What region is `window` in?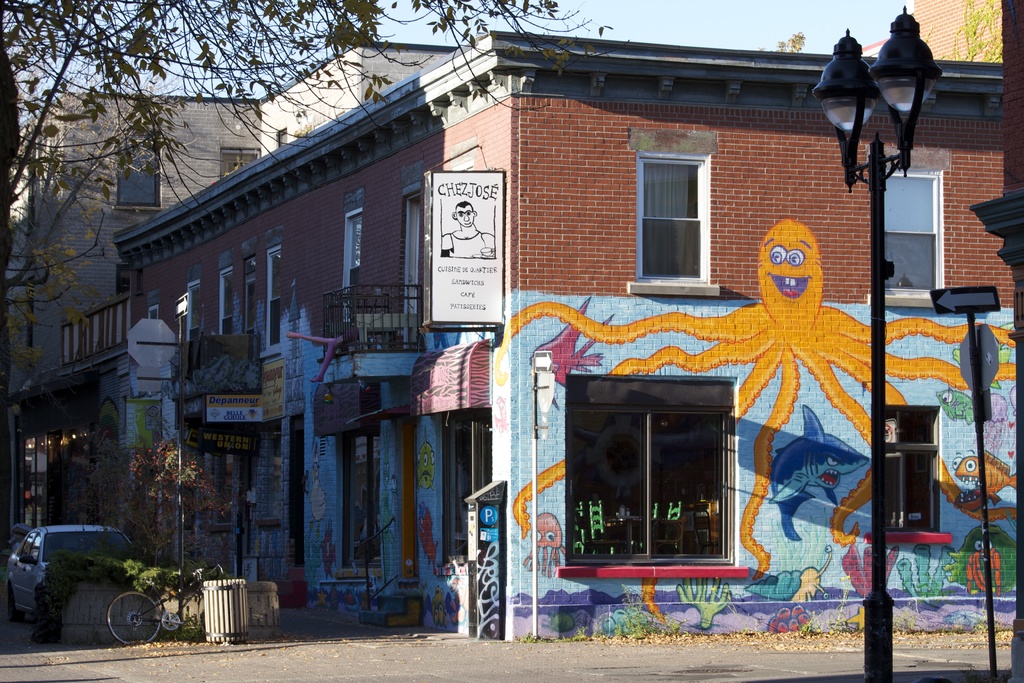
left=565, top=375, right=735, bottom=565.
